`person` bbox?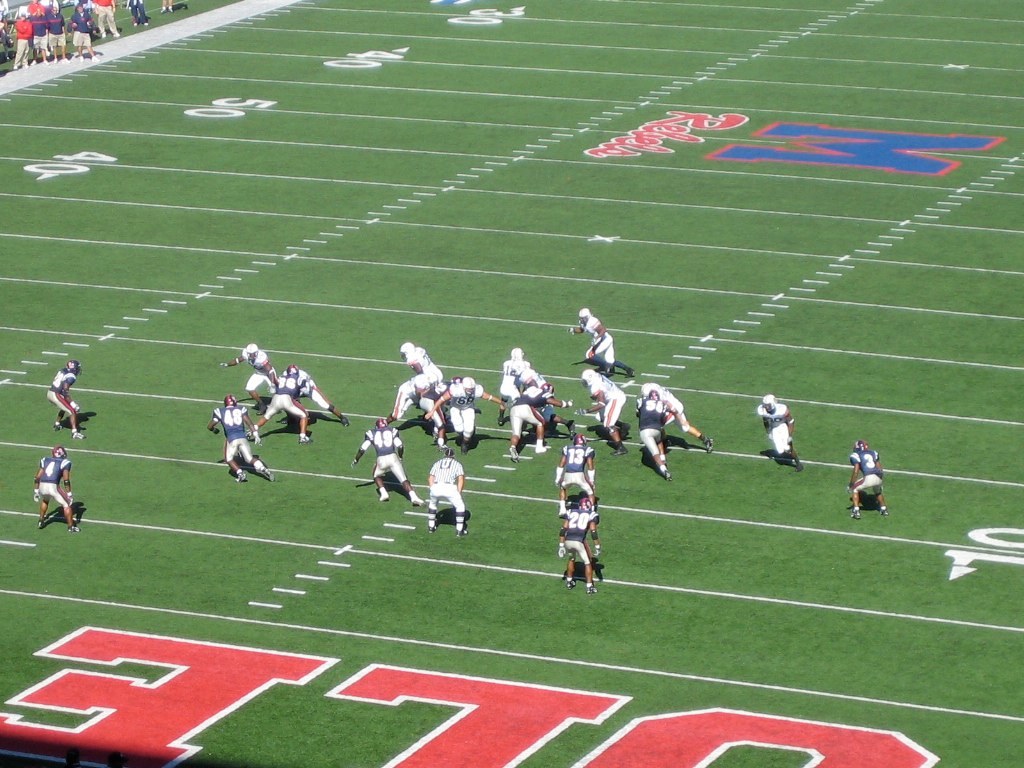
x1=253 y1=364 x2=310 y2=441
